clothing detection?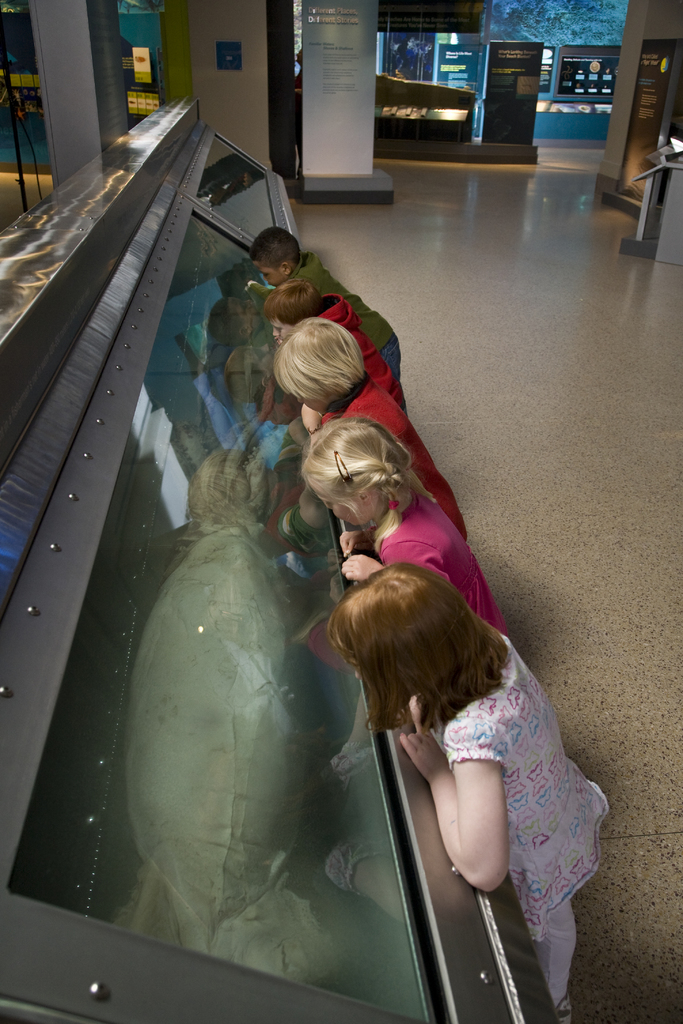
detection(367, 658, 575, 938)
